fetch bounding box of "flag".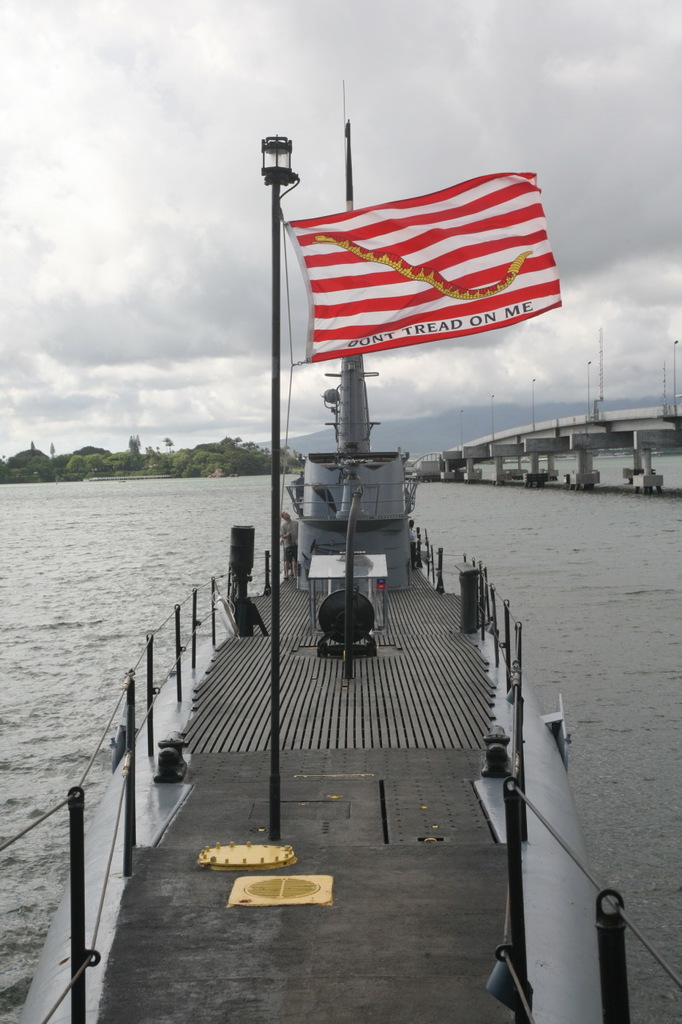
Bbox: select_region(277, 176, 562, 378).
